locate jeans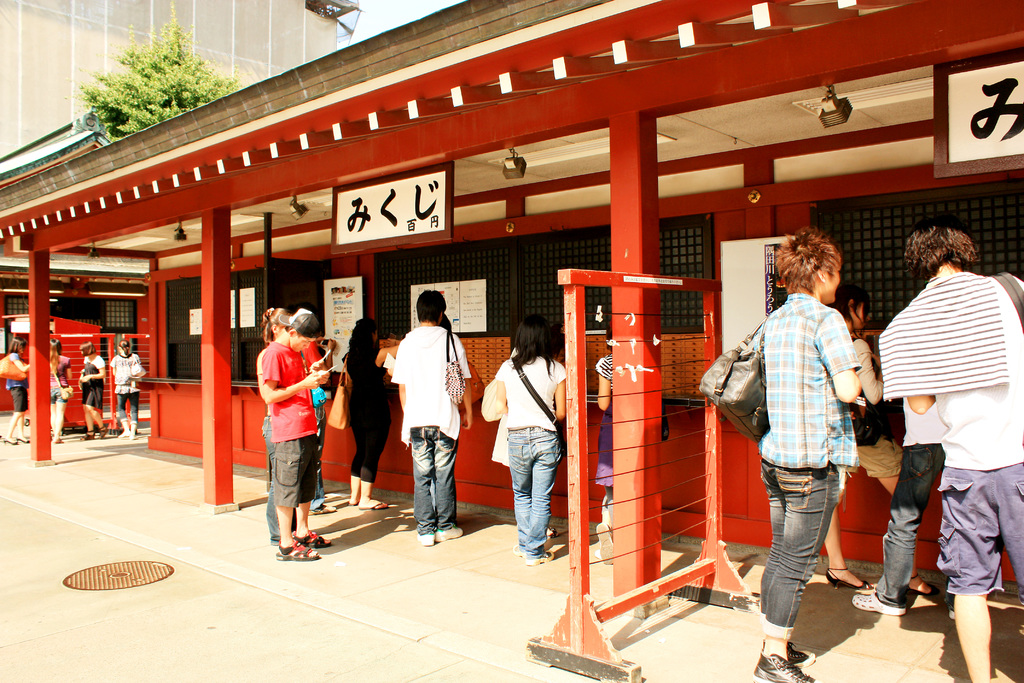
box(412, 426, 458, 536)
